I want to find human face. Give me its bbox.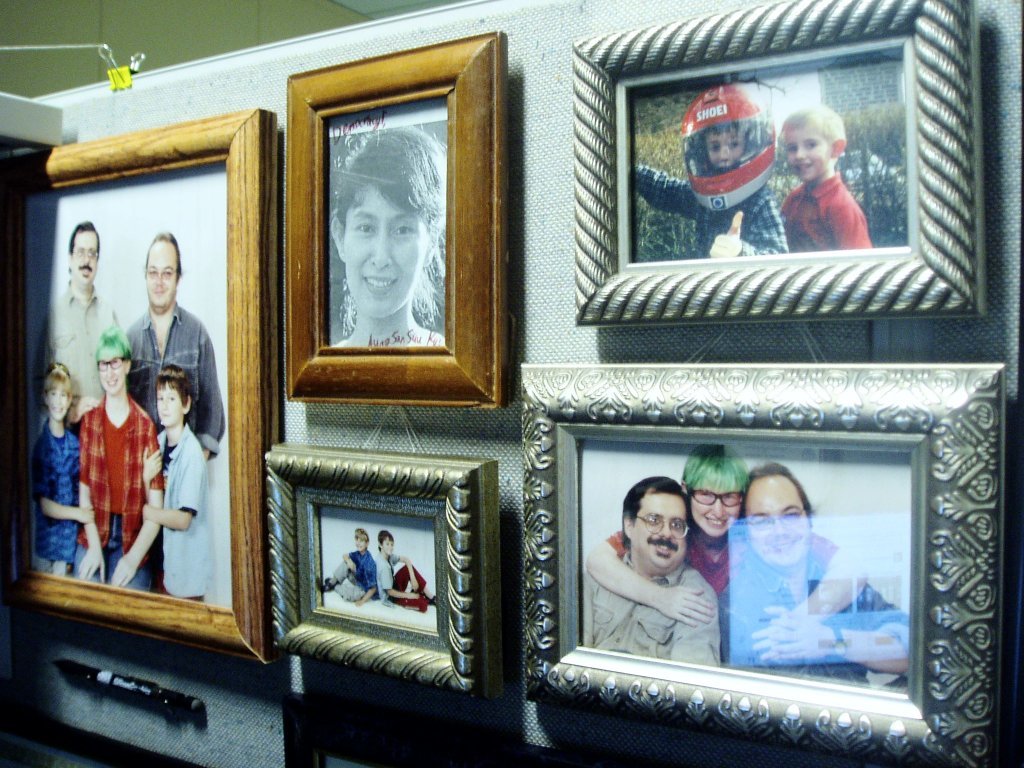
748:475:812:567.
